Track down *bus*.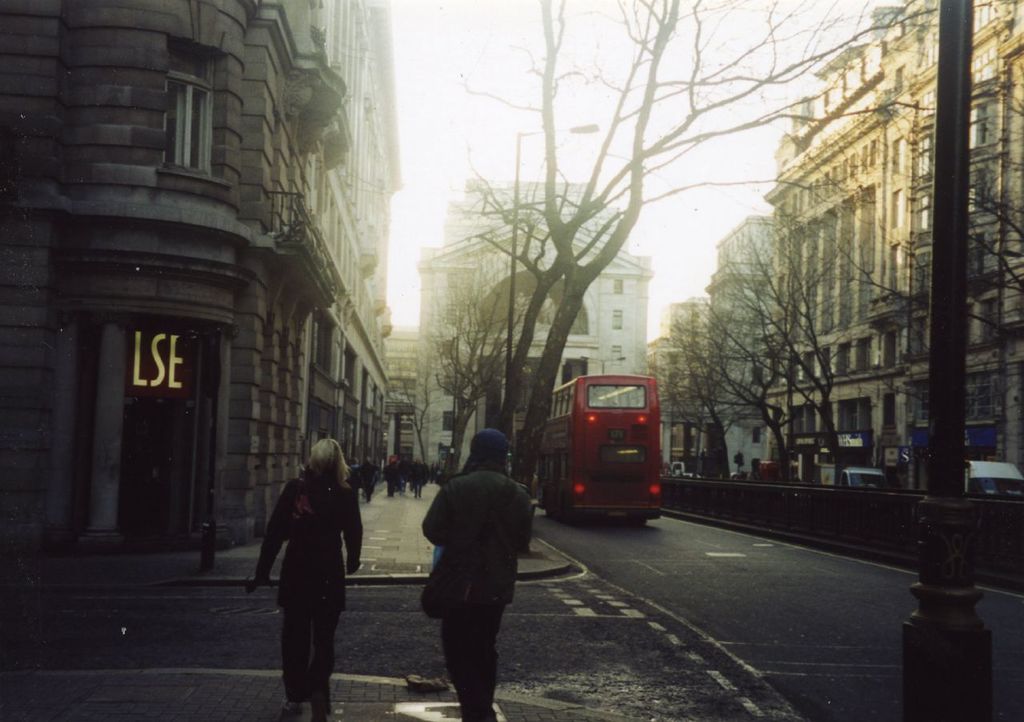
Tracked to 537:373:661:523.
